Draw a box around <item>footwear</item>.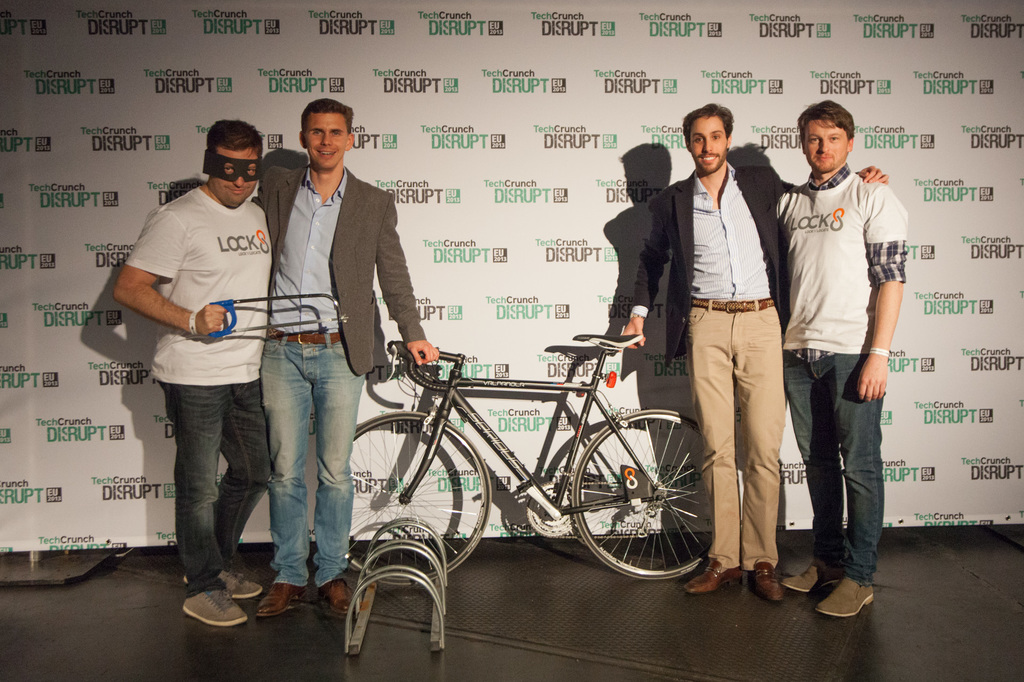
{"left": 317, "top": 579, "right": 354, "bottom": 614}.
